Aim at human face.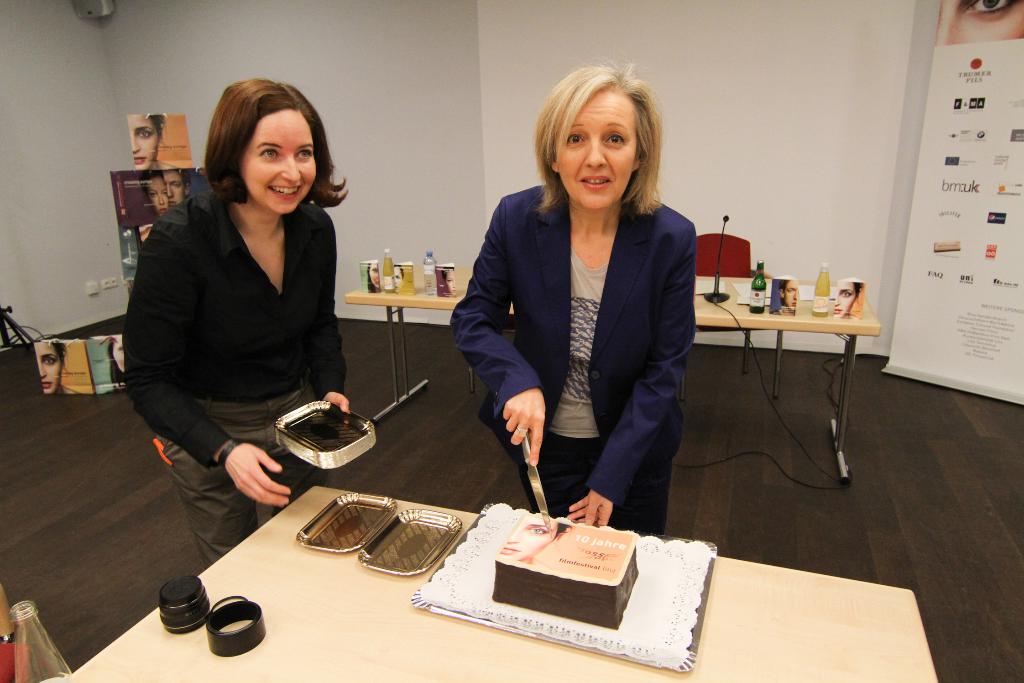
Aimed at (241, 108, 319, 214).
